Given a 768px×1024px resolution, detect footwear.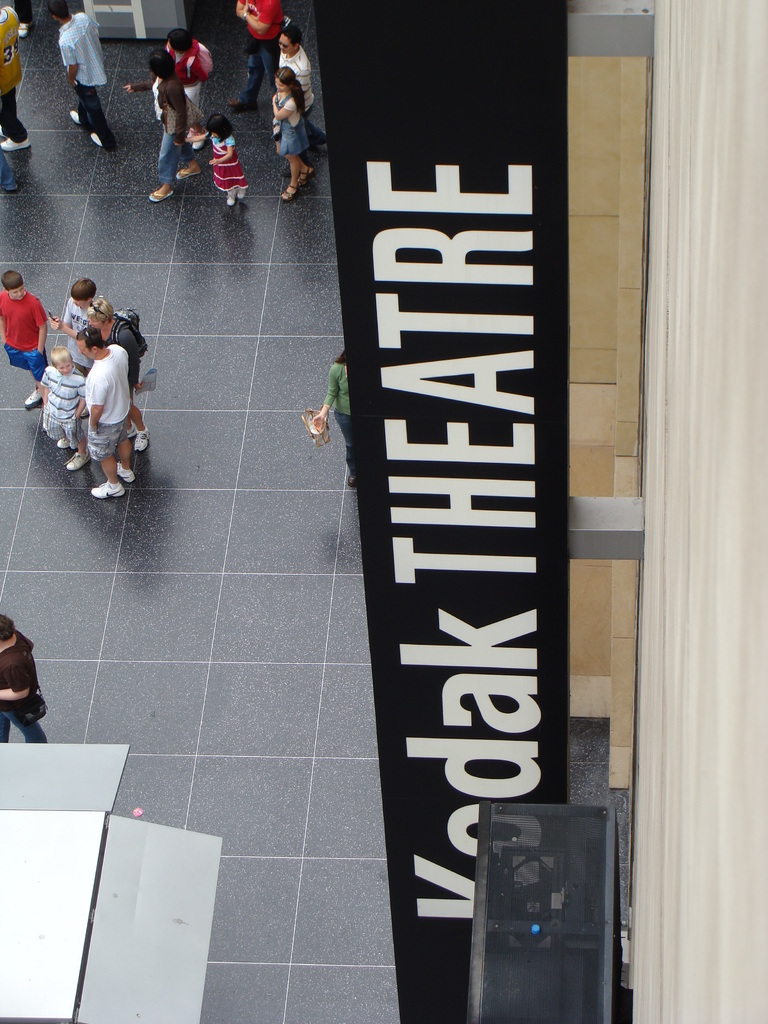
224,96,242,108.
